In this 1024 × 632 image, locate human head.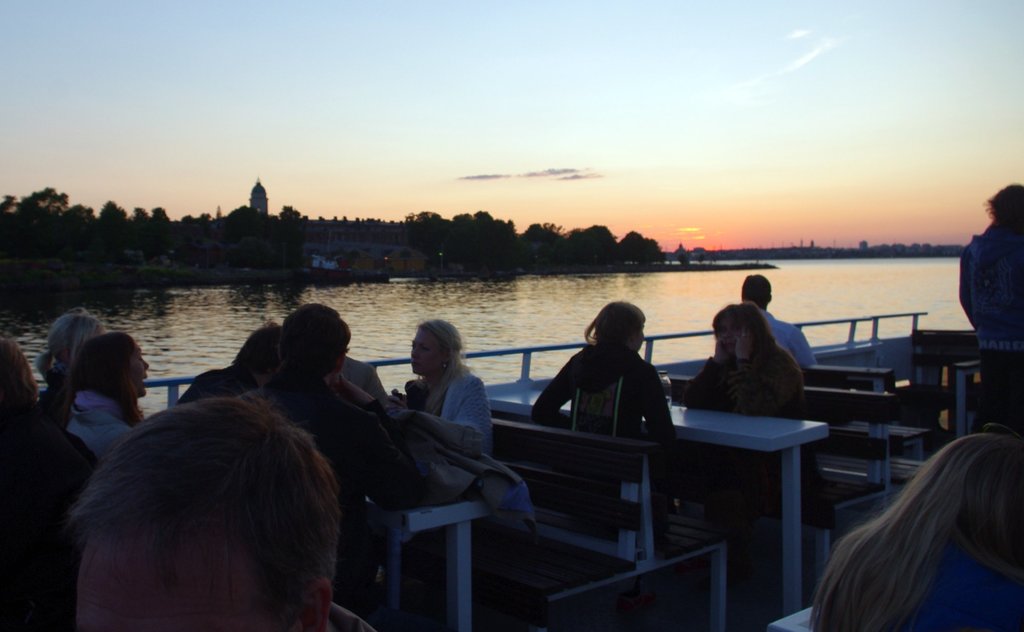
Bounding box: locate(230, 323, 281, 375).
